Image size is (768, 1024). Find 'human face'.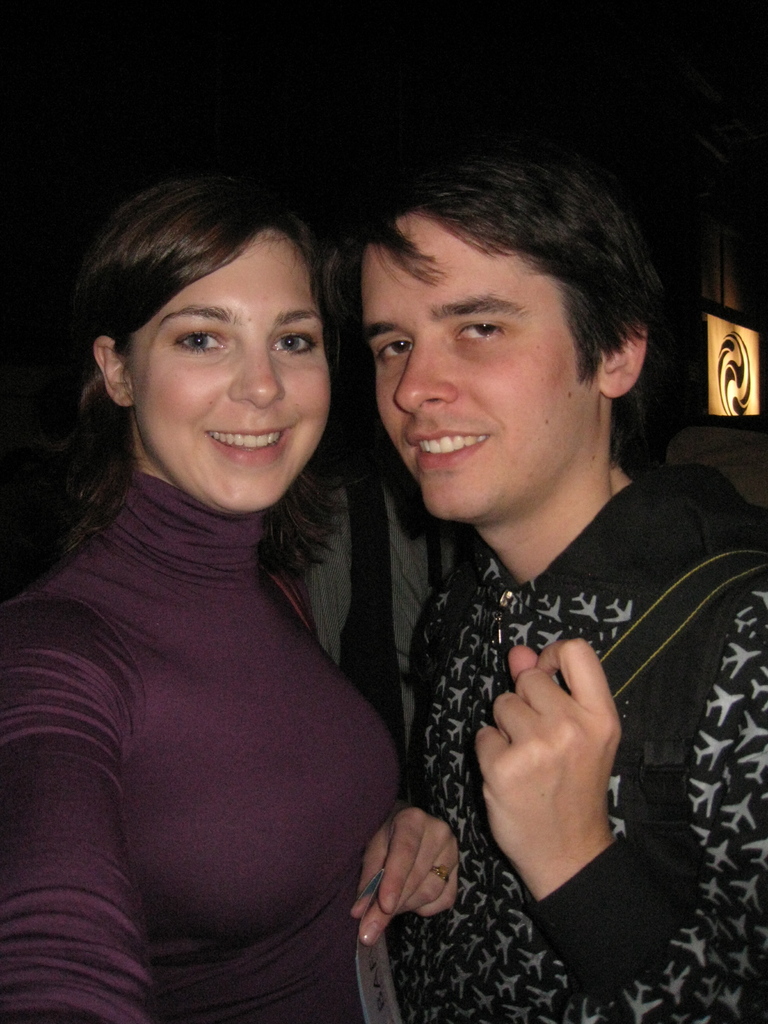
<bbox>124, 225, 336, 512</bbox>.
